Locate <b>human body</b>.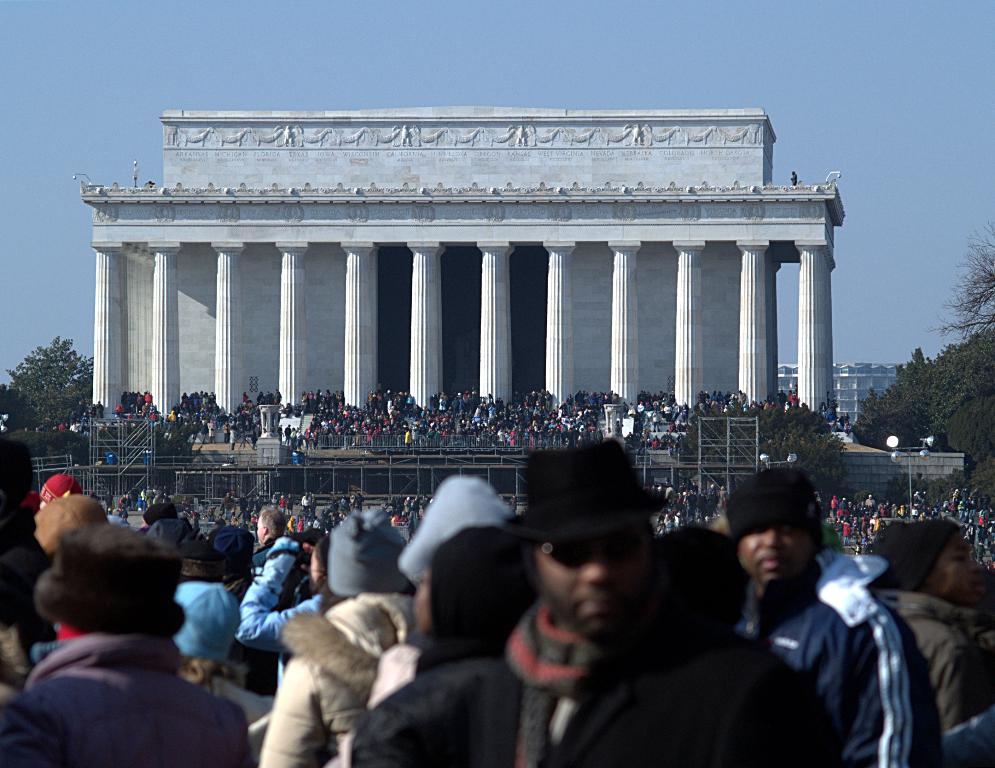
Bounding box: <region>230, 527, 330, 683</region>.
